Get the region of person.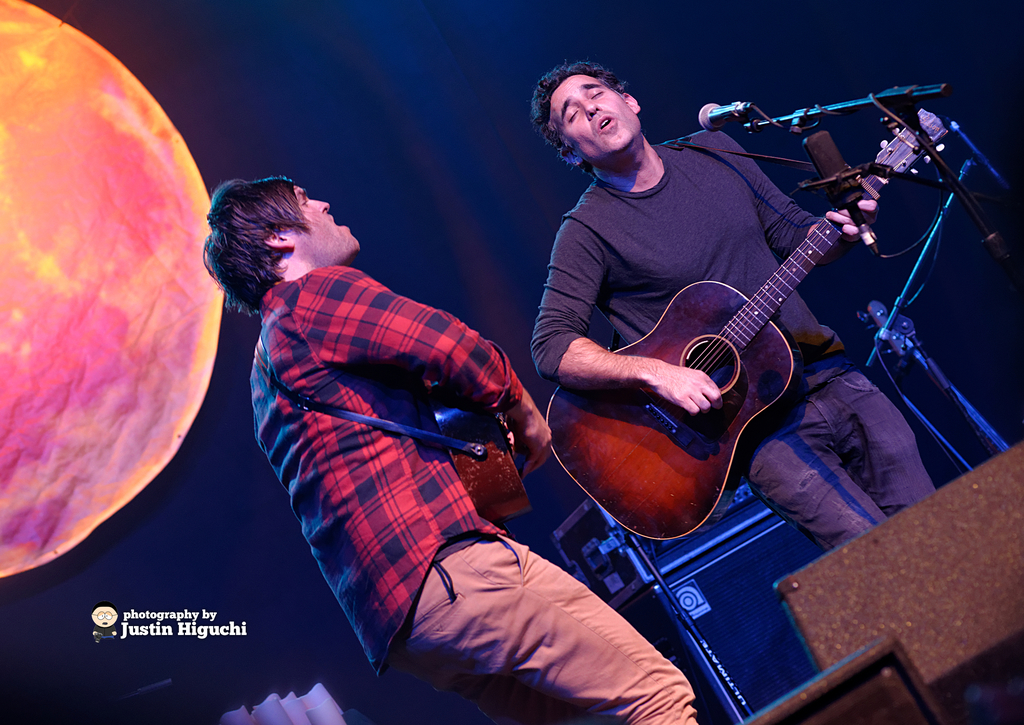
BBox(547, 0, 956, 641).
